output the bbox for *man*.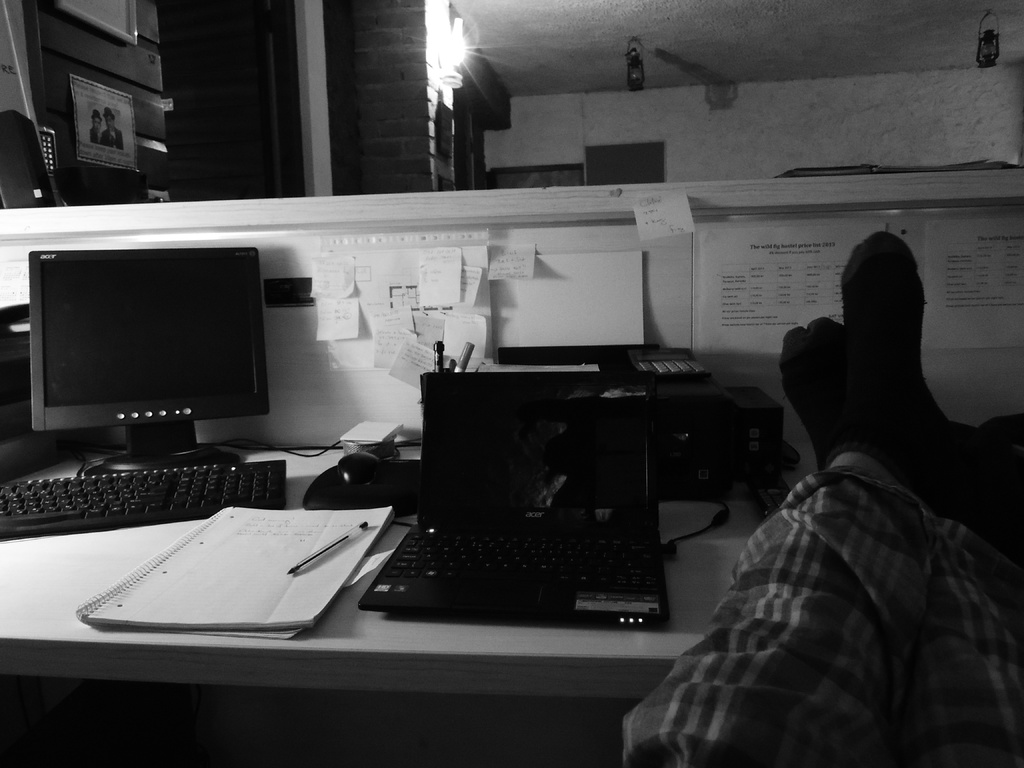
pyautogui.locateOnScreen(90, 111, 102, 145).
